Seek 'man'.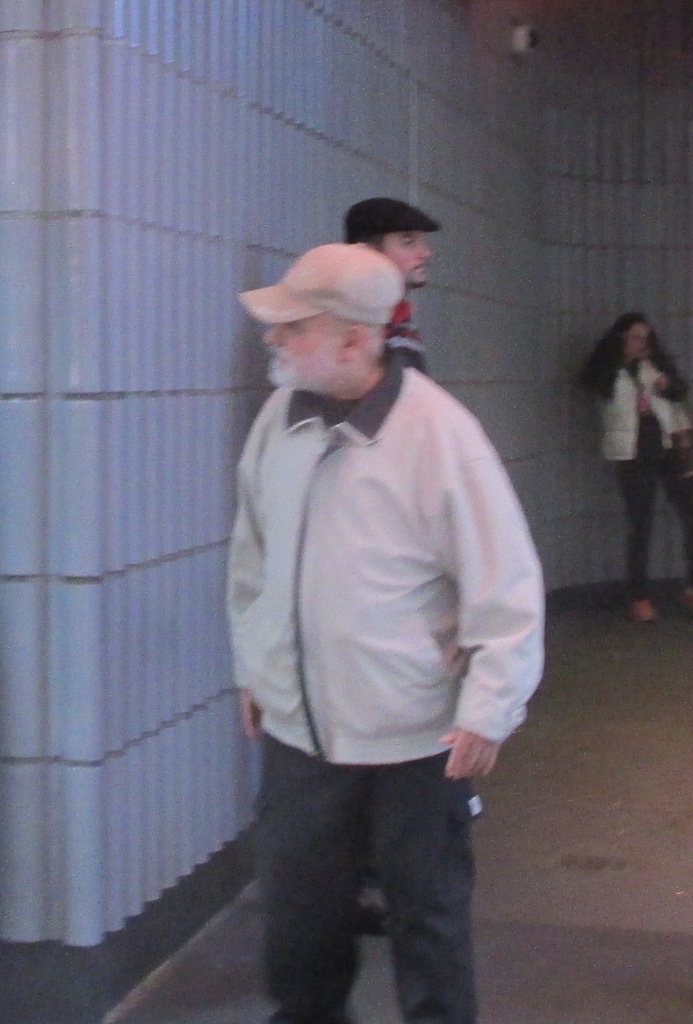
BBox(332, 204, 447, 937).
